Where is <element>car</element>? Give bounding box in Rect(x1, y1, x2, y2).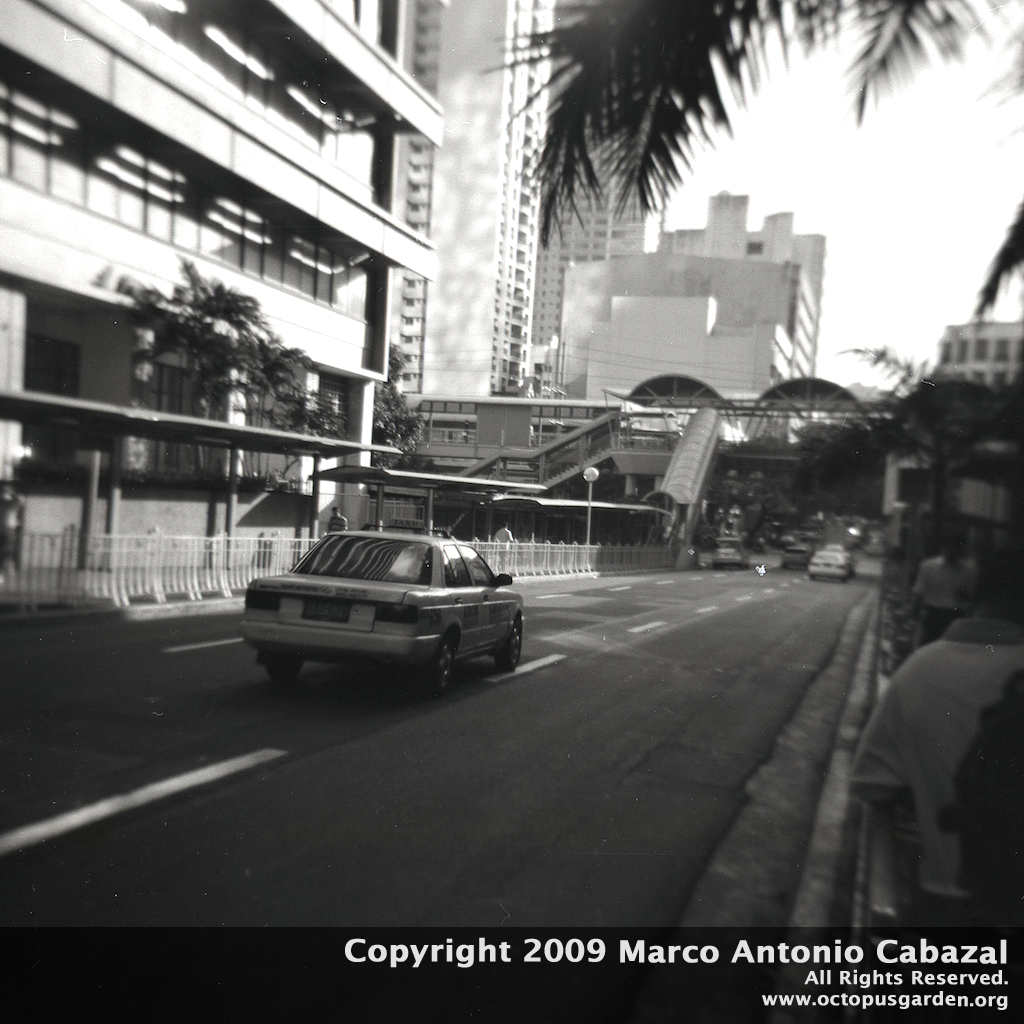
Rect(246, 526, 527, 689).
